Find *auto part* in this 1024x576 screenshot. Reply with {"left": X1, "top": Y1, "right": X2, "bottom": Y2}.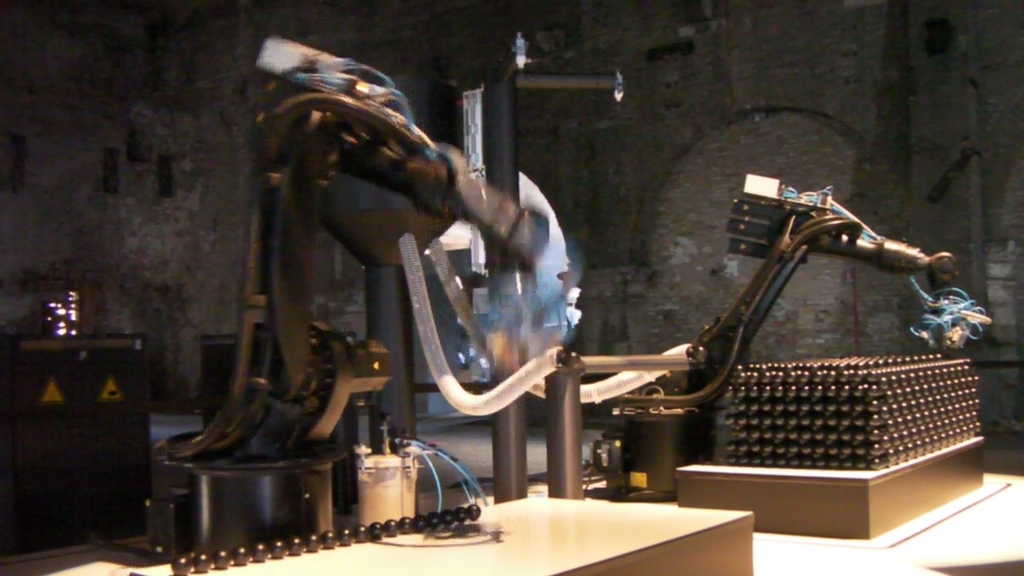
{"left": 133, "top": 23, "right": 968, "bottom": 575}.
